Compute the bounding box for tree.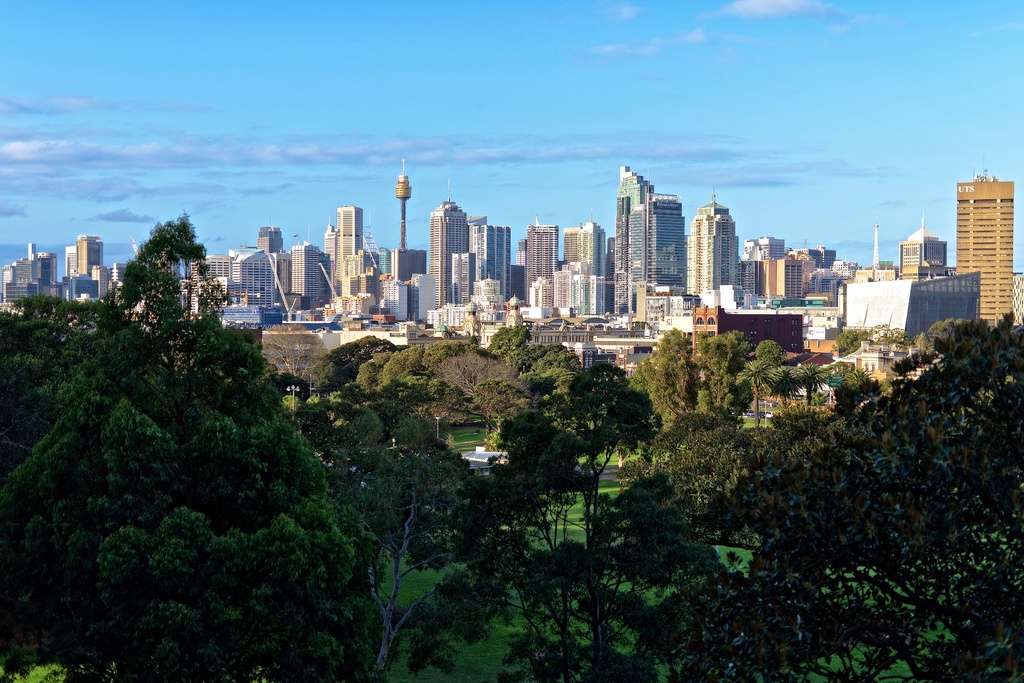
(538,349,575,378).
